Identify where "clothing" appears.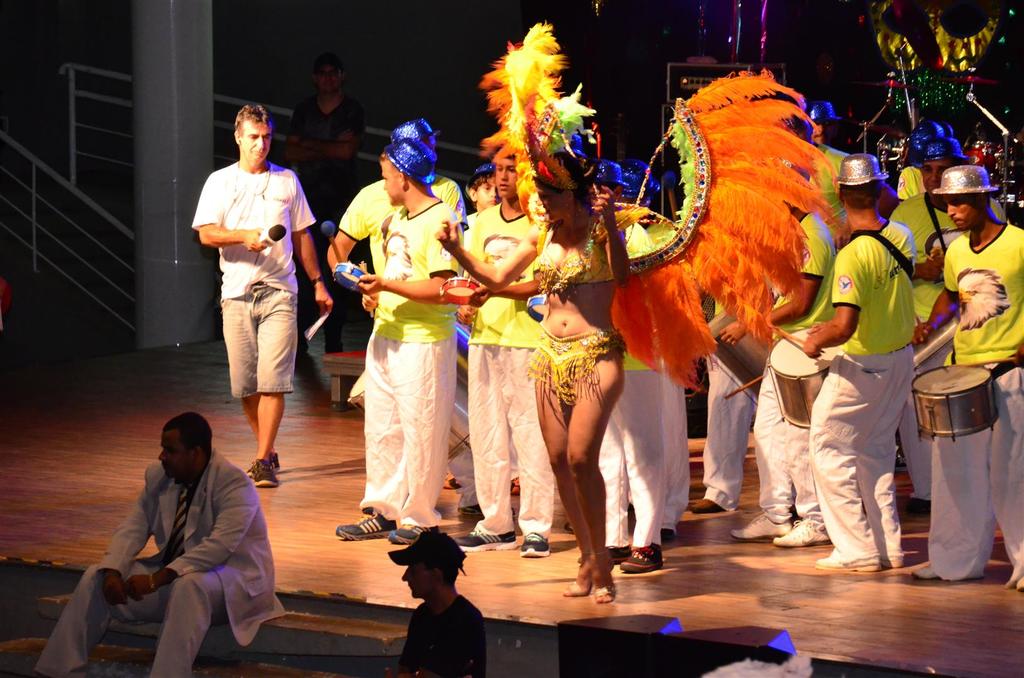
Appears at x1=468 y1=202 x2=544 y2=542.
